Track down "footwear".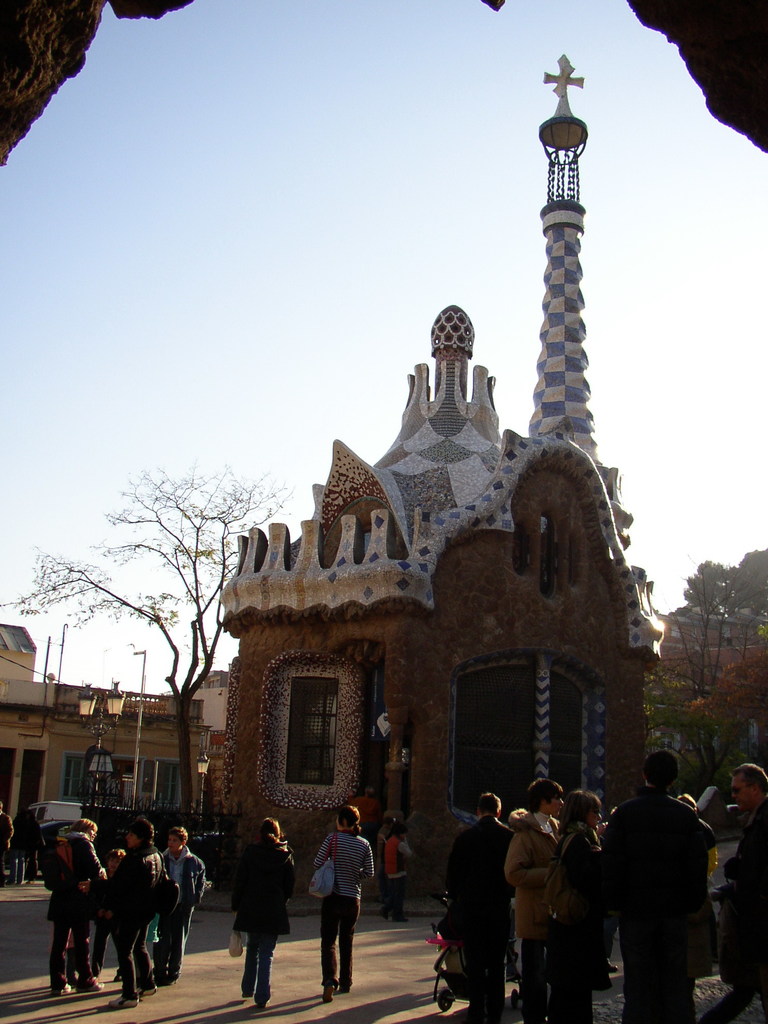
Tracked to (x1=111, y1=993, x2=141, y2=1007).
